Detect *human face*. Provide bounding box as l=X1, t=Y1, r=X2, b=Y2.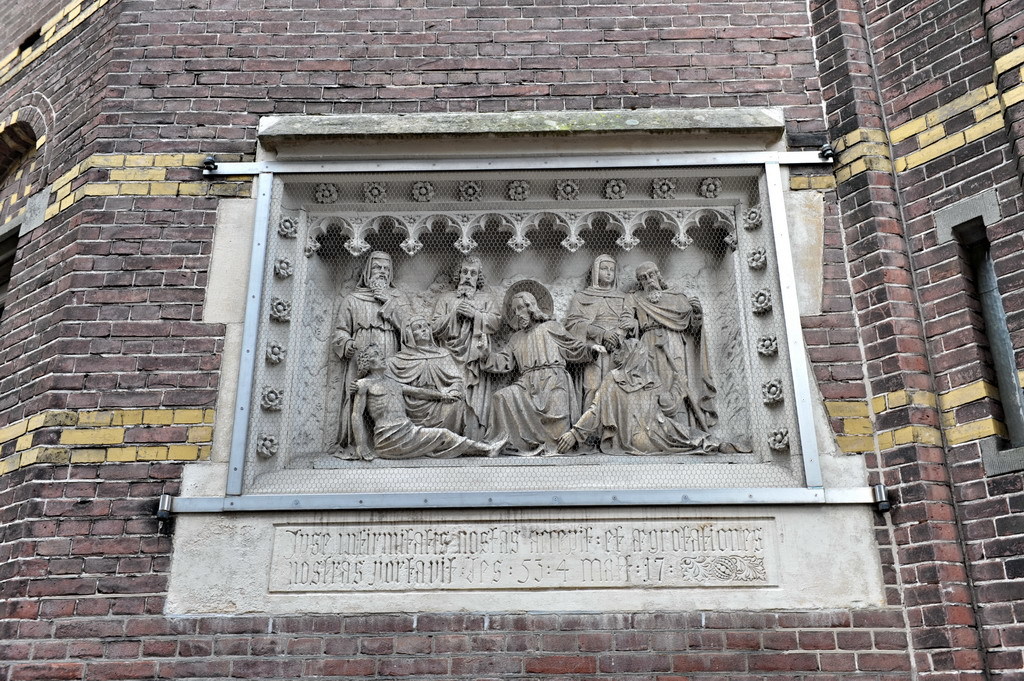
l=368, t=344, r=388, b=370.
